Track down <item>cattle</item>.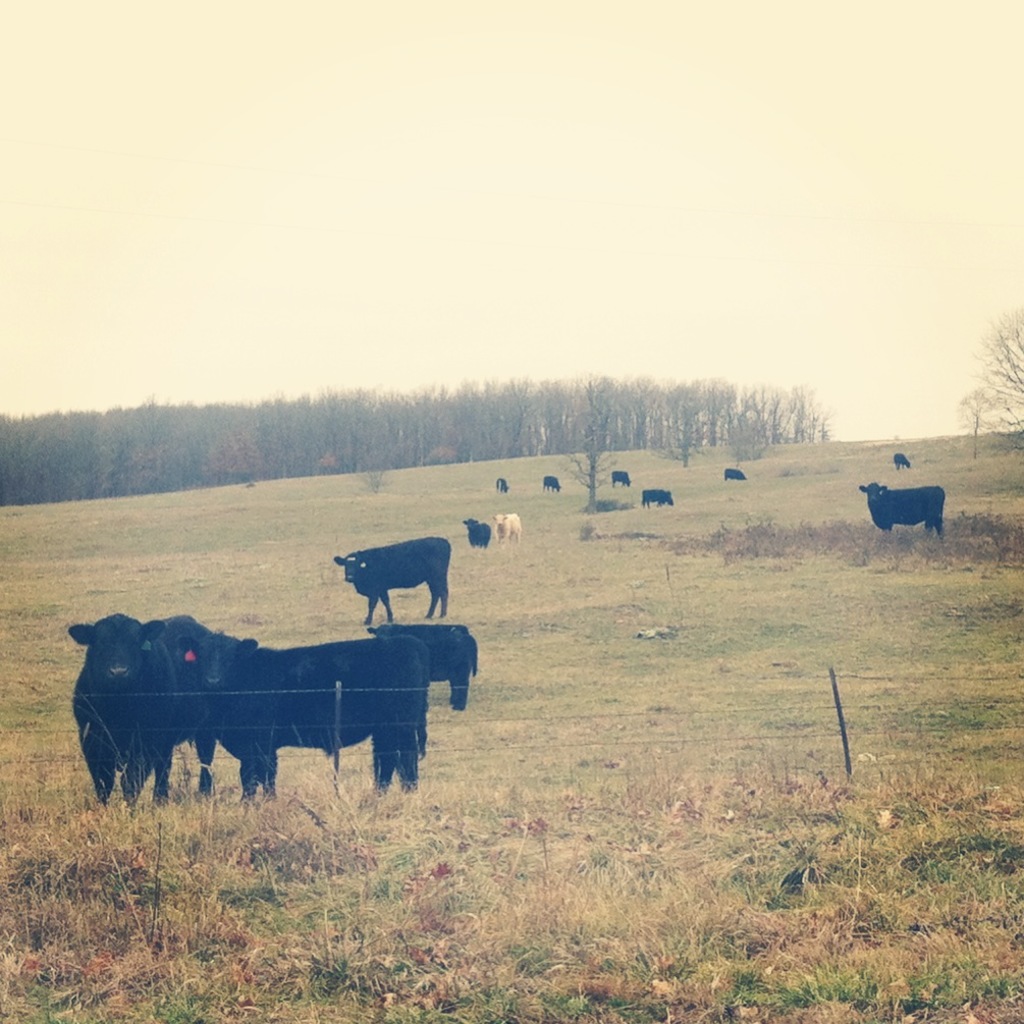
Tracked to [left=494, top=475, right=510, bottom=491].
